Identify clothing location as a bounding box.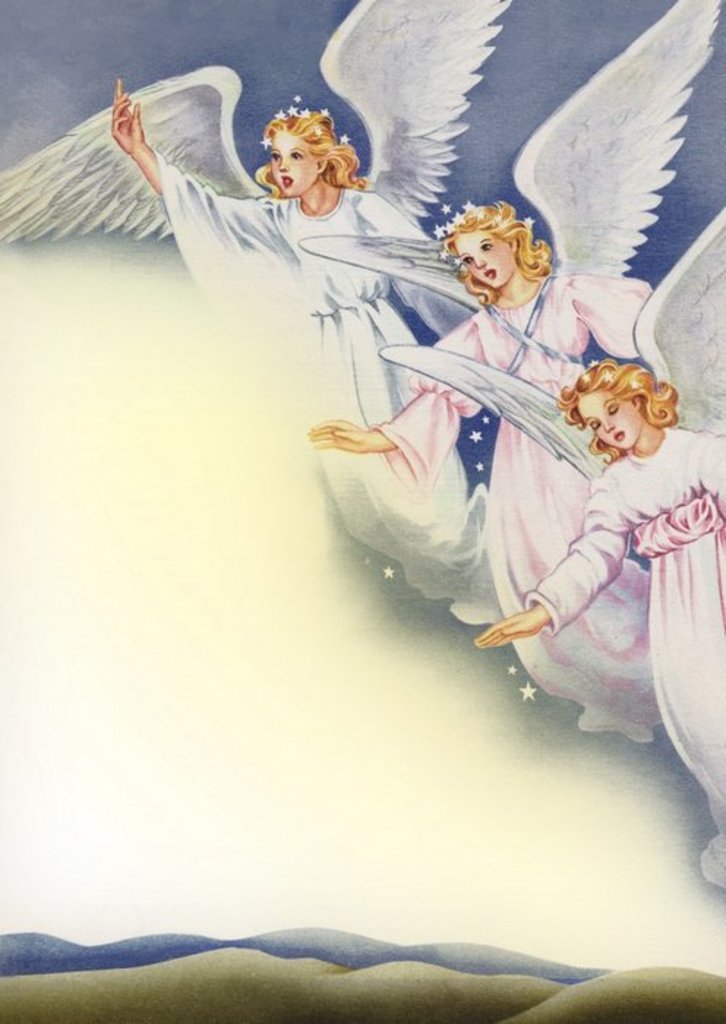
left=382, top=274, right=679, bottom=745.
